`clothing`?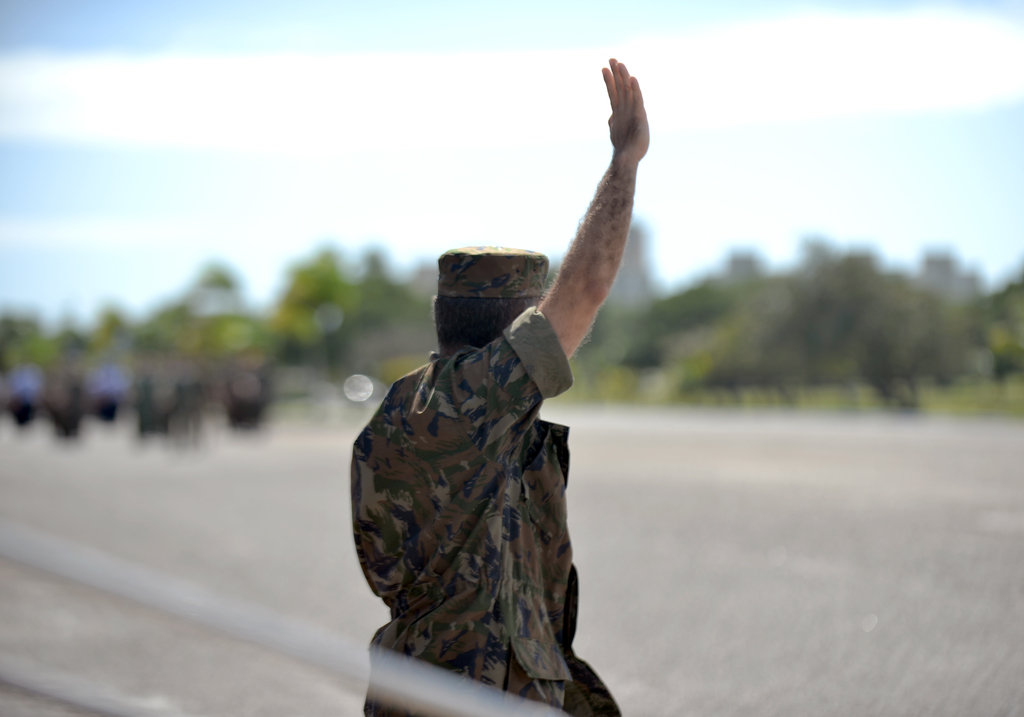
region(349, 251, 624, 704)
